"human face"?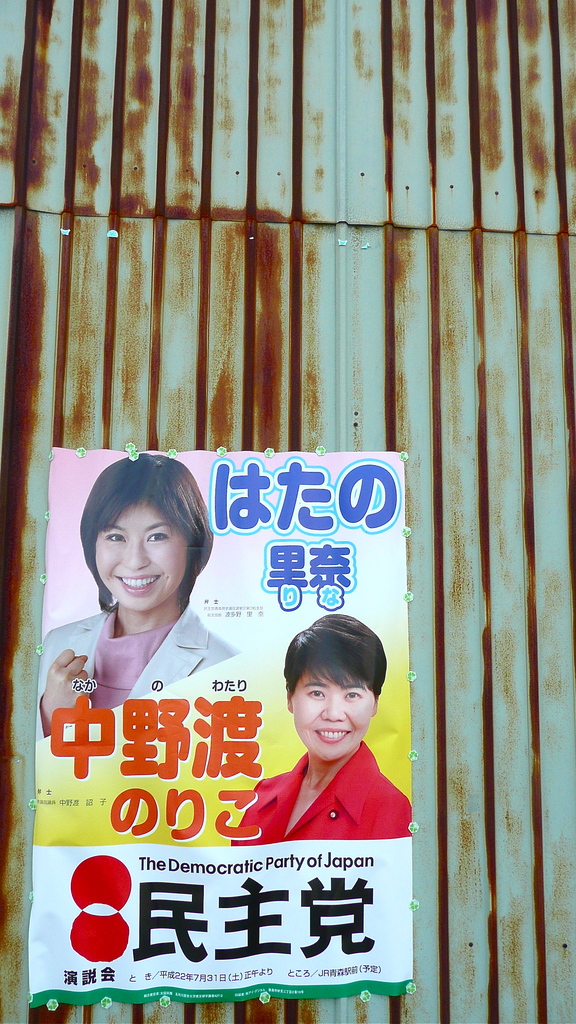
rect(88, 497, 192, 611)
